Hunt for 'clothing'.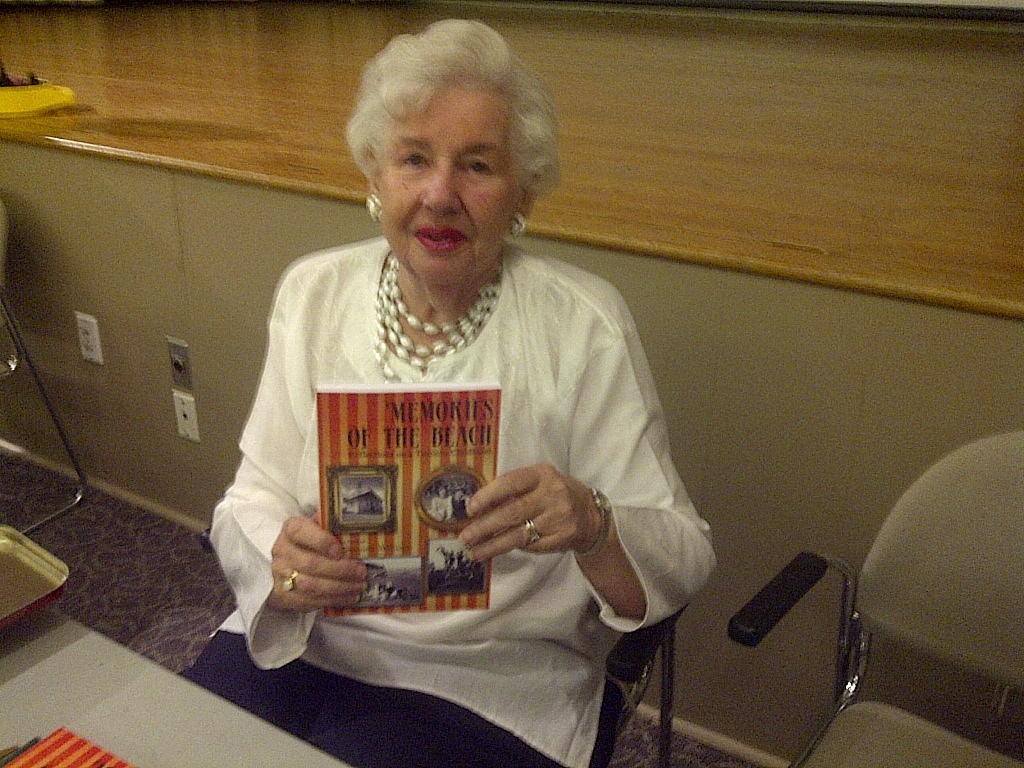
Hunted down at [x1=212, y1=213, x2=685, y2=700].
